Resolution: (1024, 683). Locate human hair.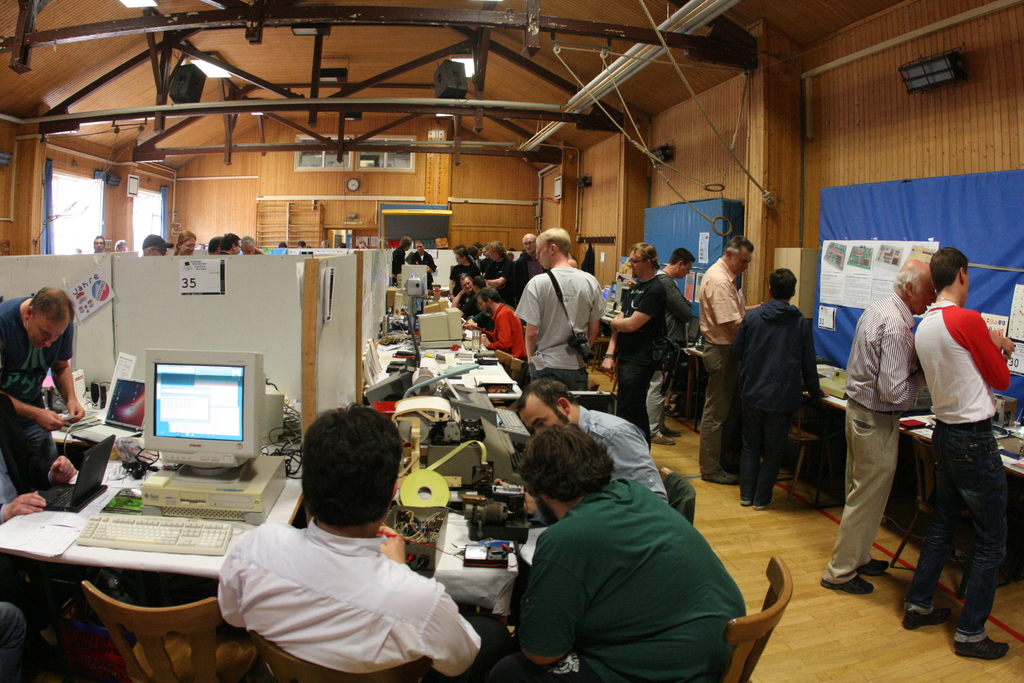
(115,237,127,251).
